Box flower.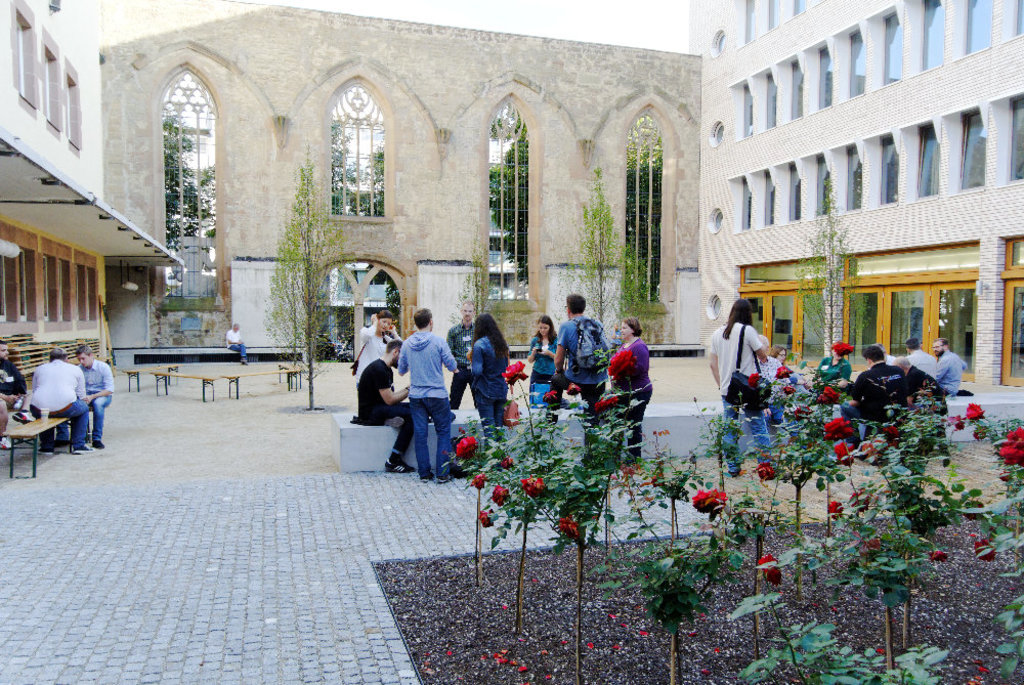
bbox=[488, 481, 512, 509].
